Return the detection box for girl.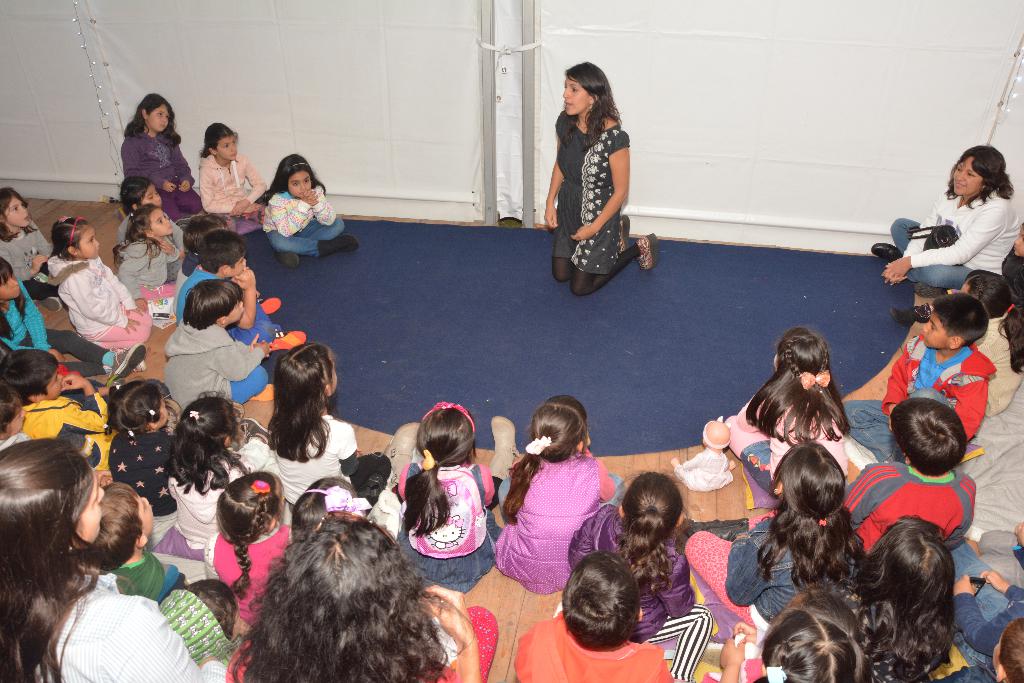
126:91:192:219.
